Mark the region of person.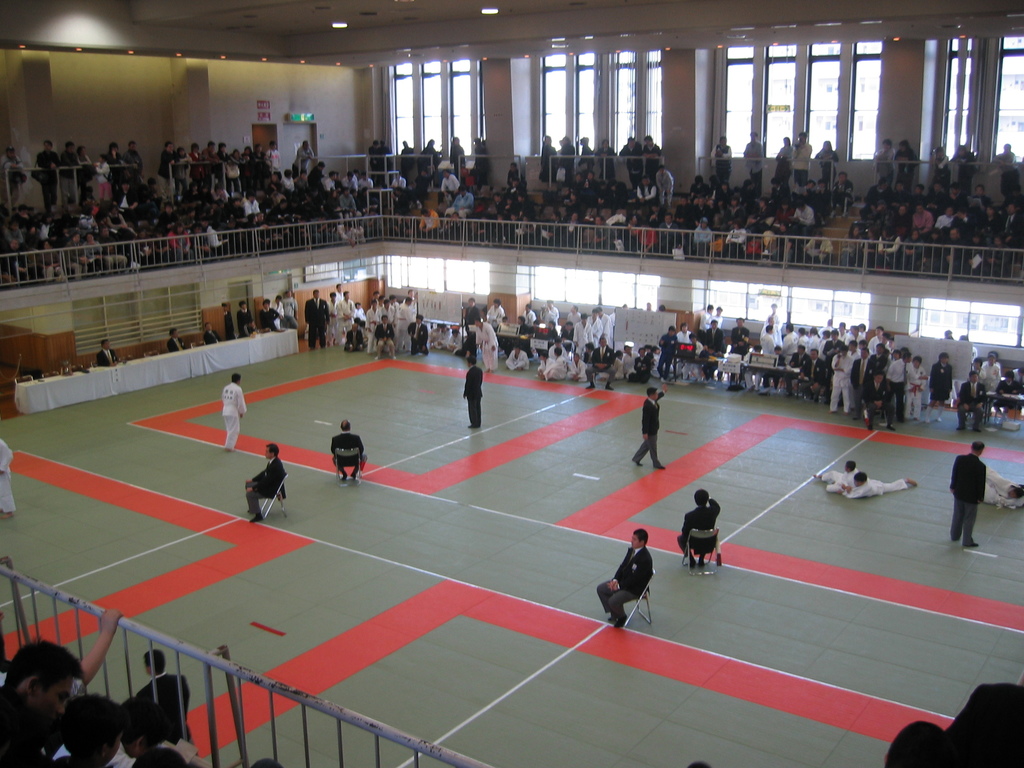
Region: box=[0, 431, 12, 527].
